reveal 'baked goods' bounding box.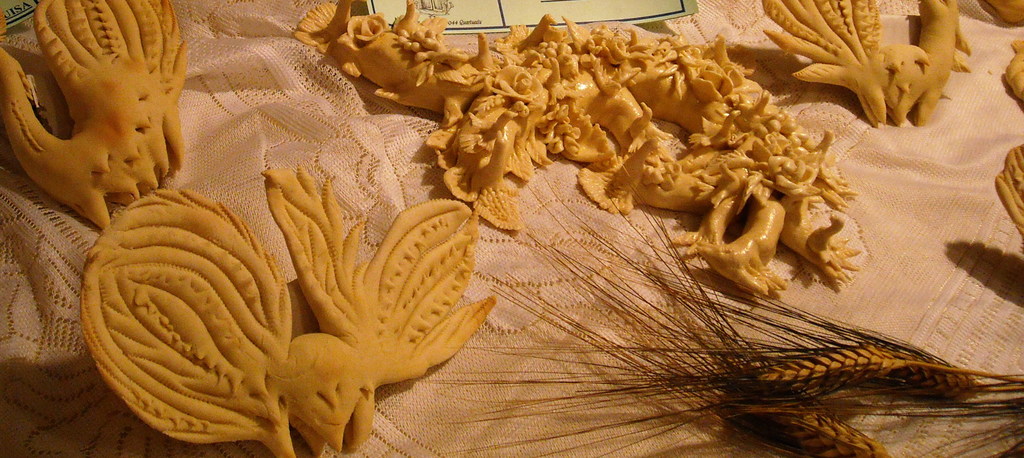
Revealed: box(0, 0, 191, 236).
